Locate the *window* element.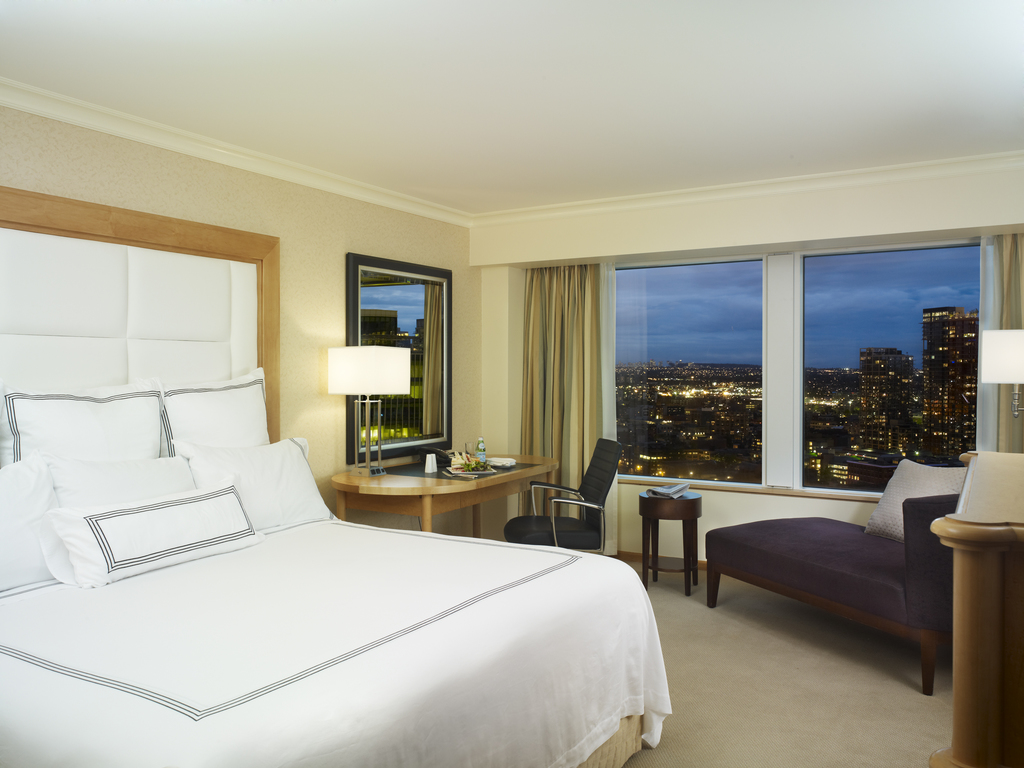
Element bbox: {"left": 598, "top": 257, "right": 777, "bottom": 490}.
